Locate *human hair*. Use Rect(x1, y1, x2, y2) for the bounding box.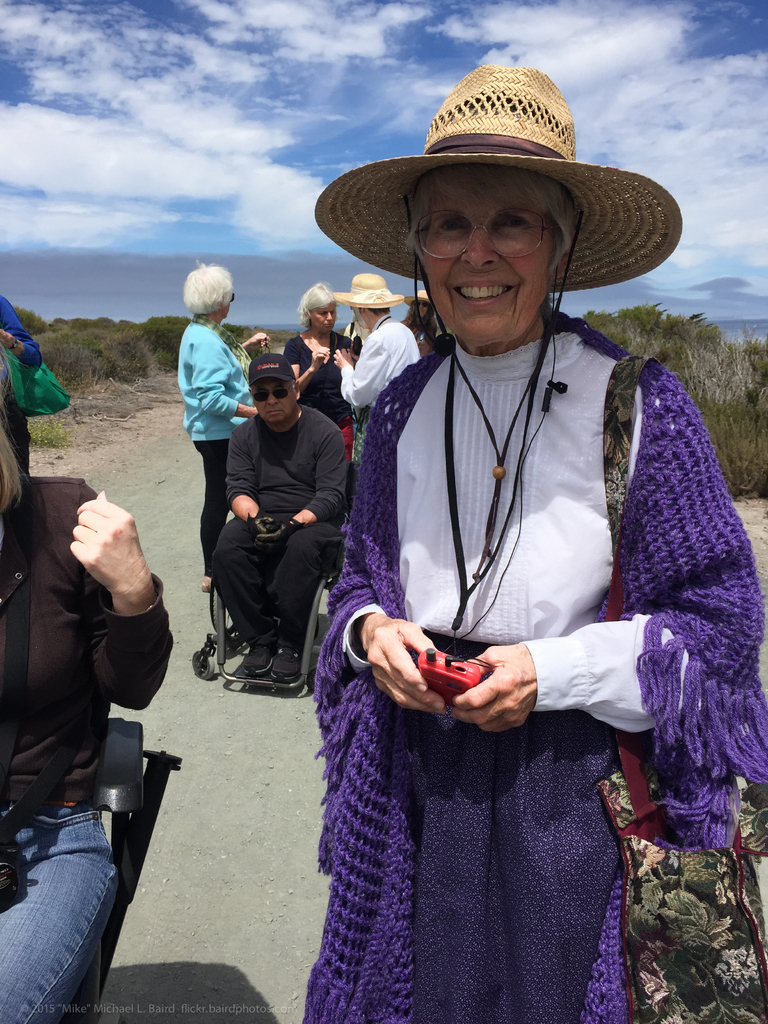
Rect(369, 164, 628, 321).
